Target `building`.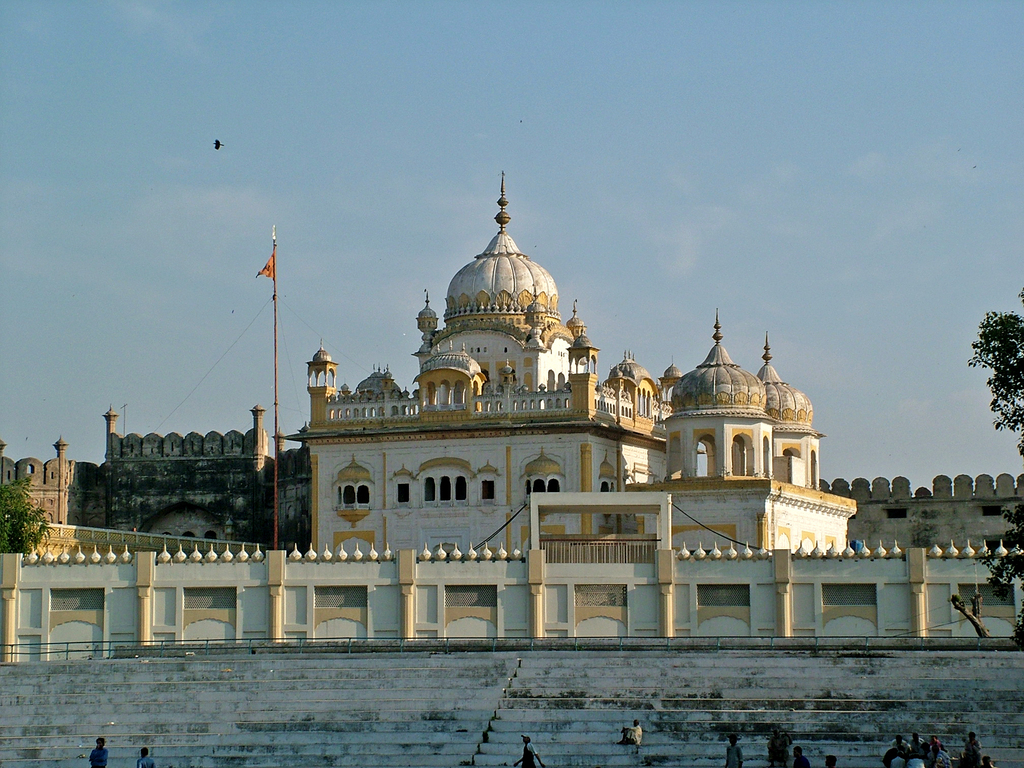
Target region: (276,173,865,557).
